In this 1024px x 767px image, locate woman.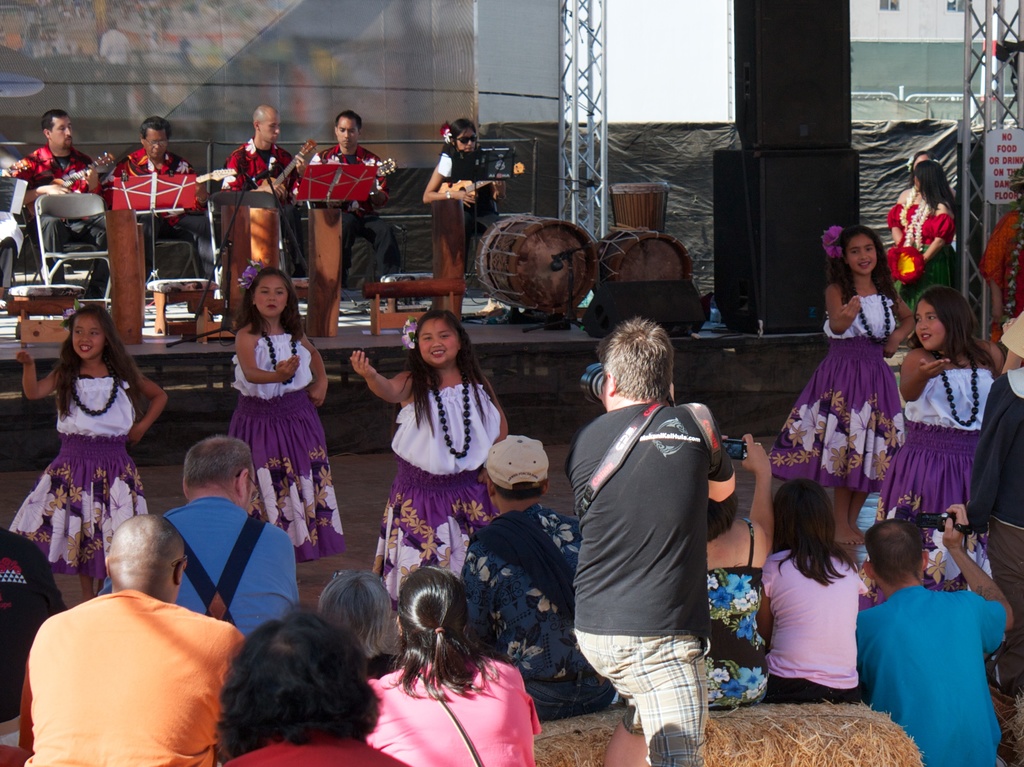
Bounding box: detection(363, 564, 538, 766).
